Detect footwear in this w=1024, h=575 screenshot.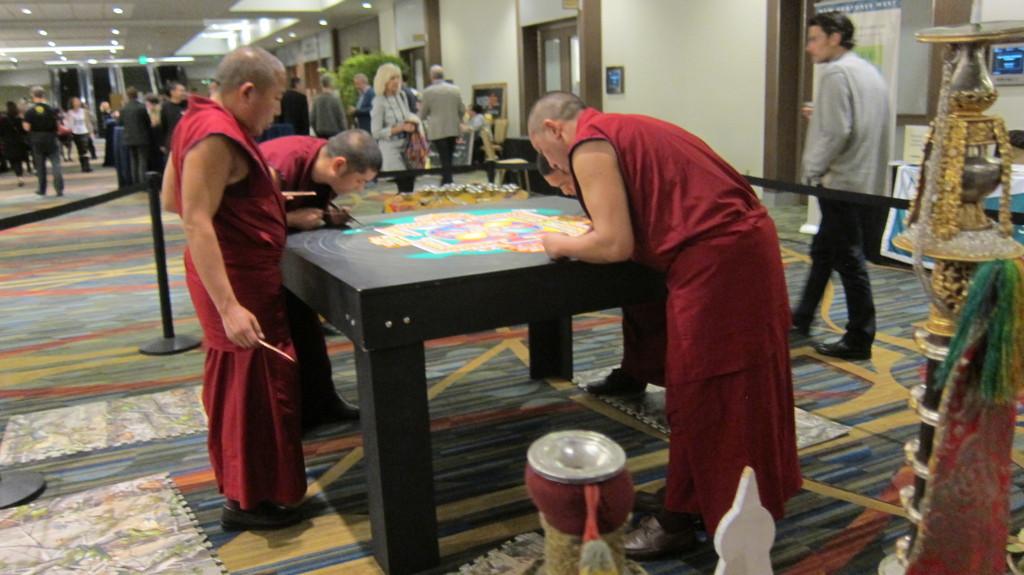
Detection: left=582, top=366, right=643, bottom=392.
